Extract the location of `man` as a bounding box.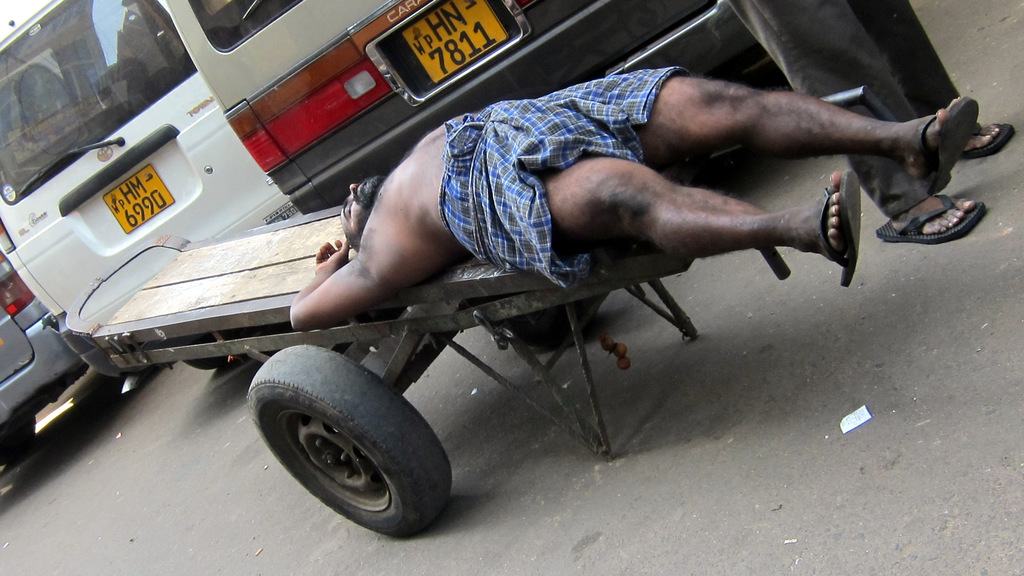
[297, 58, 931, 358].
